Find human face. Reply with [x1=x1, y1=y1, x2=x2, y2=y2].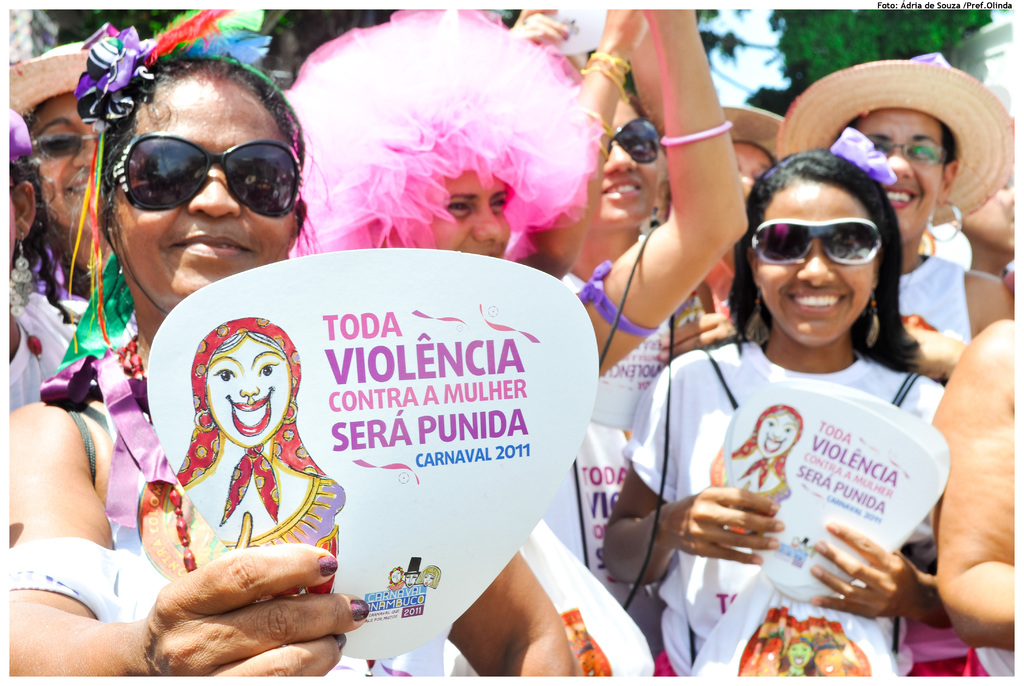
[x1=855, y1=112, x2=943, y2=244].
